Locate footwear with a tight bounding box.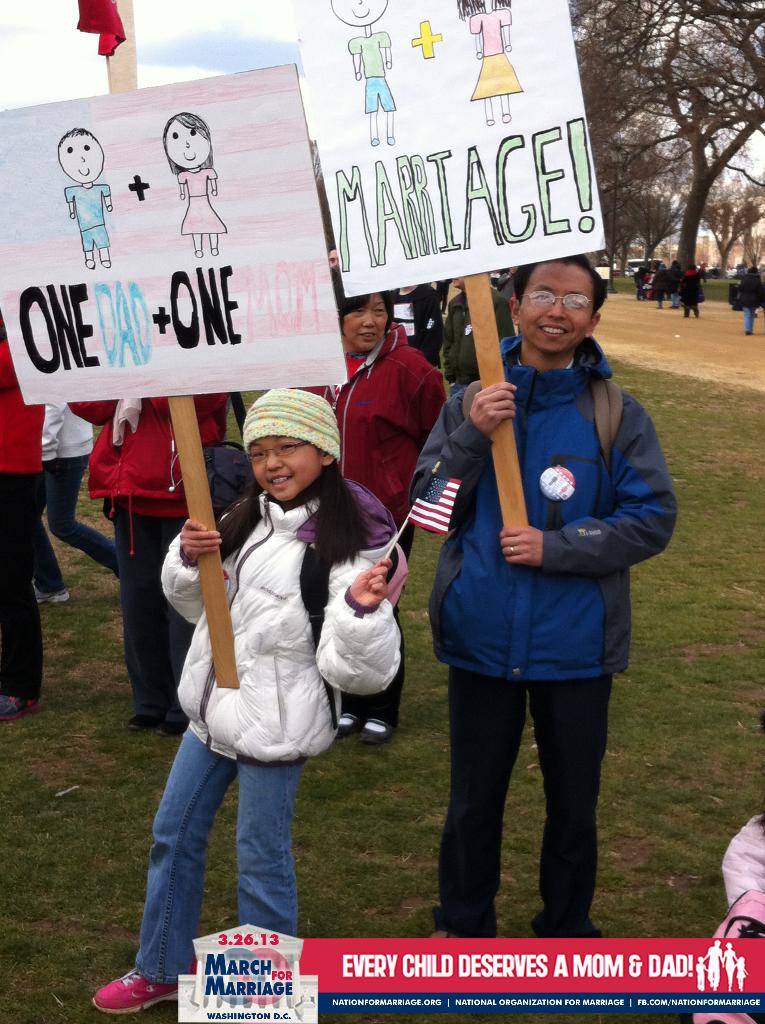
x1=102 y1=941 x2=188 y2=1010.
